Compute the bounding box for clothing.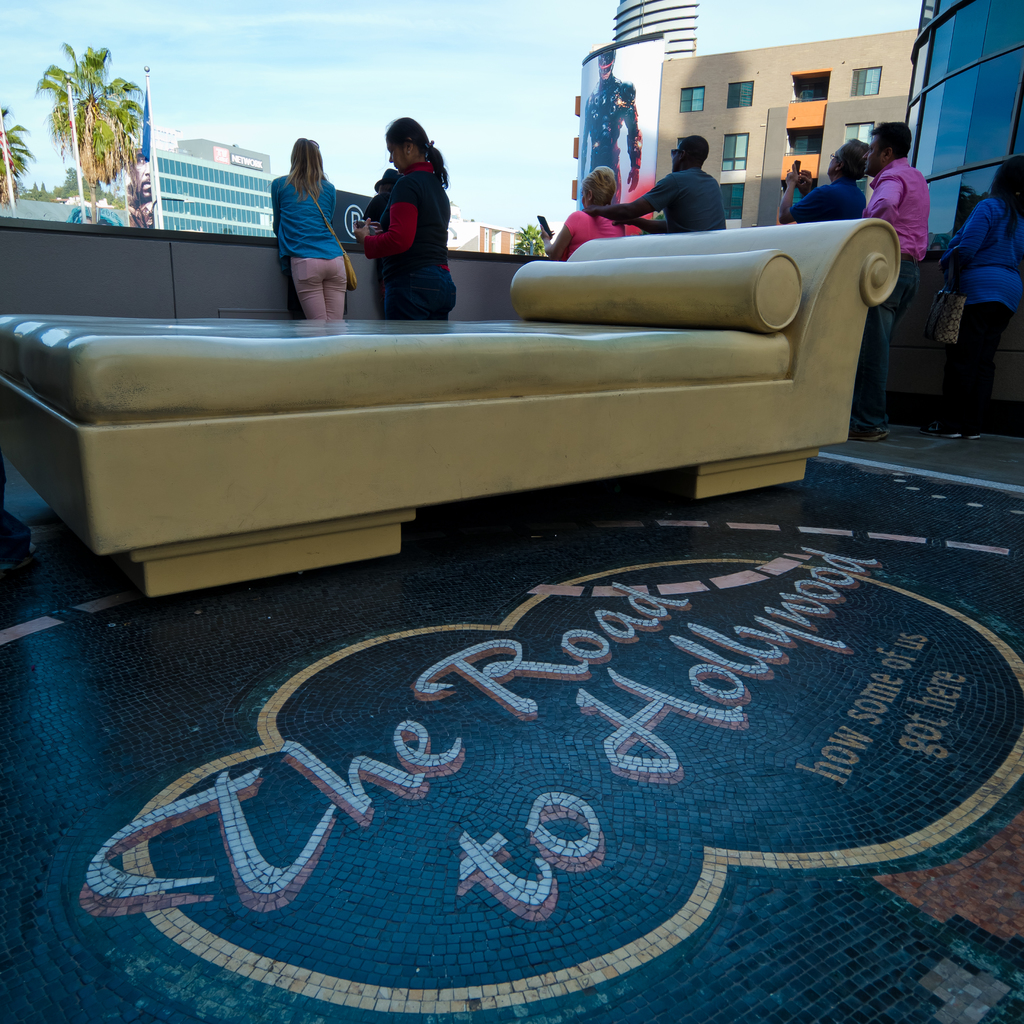
<bbox>361, 186, 391, 226</bbox>.
